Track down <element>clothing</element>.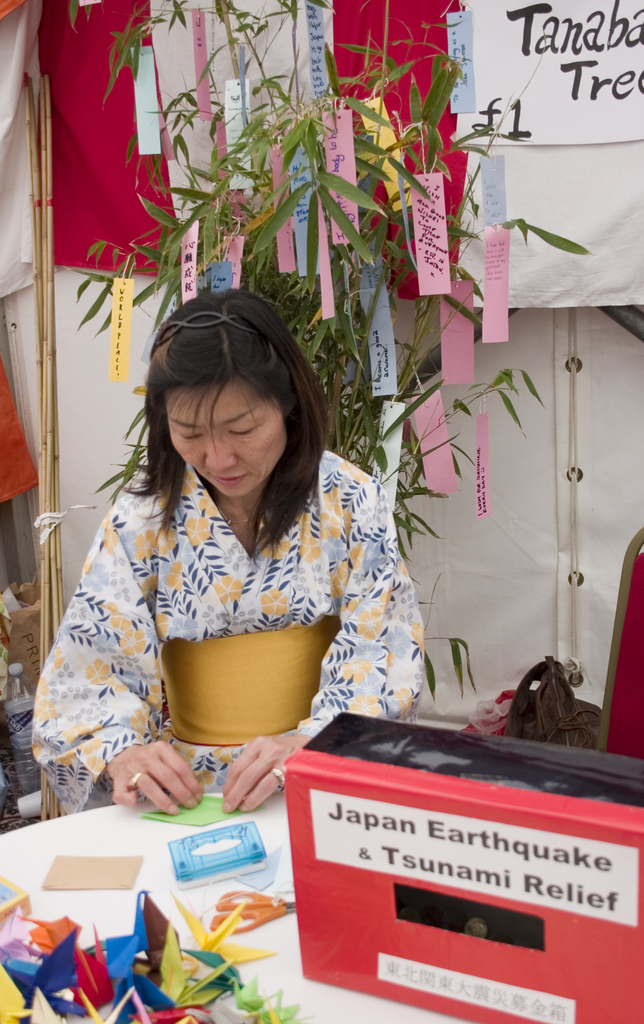
Tracked to left=29, top=455, right=435, bottom=814.
